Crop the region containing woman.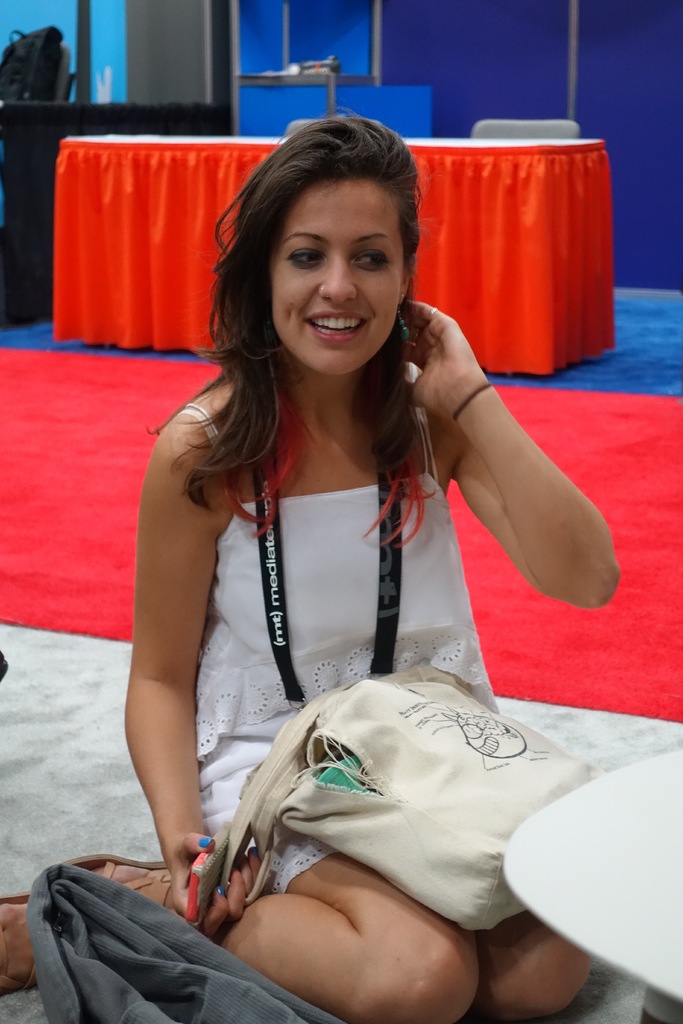
Crop region: (x1=114, y1=111, x2=617, y2=996).
